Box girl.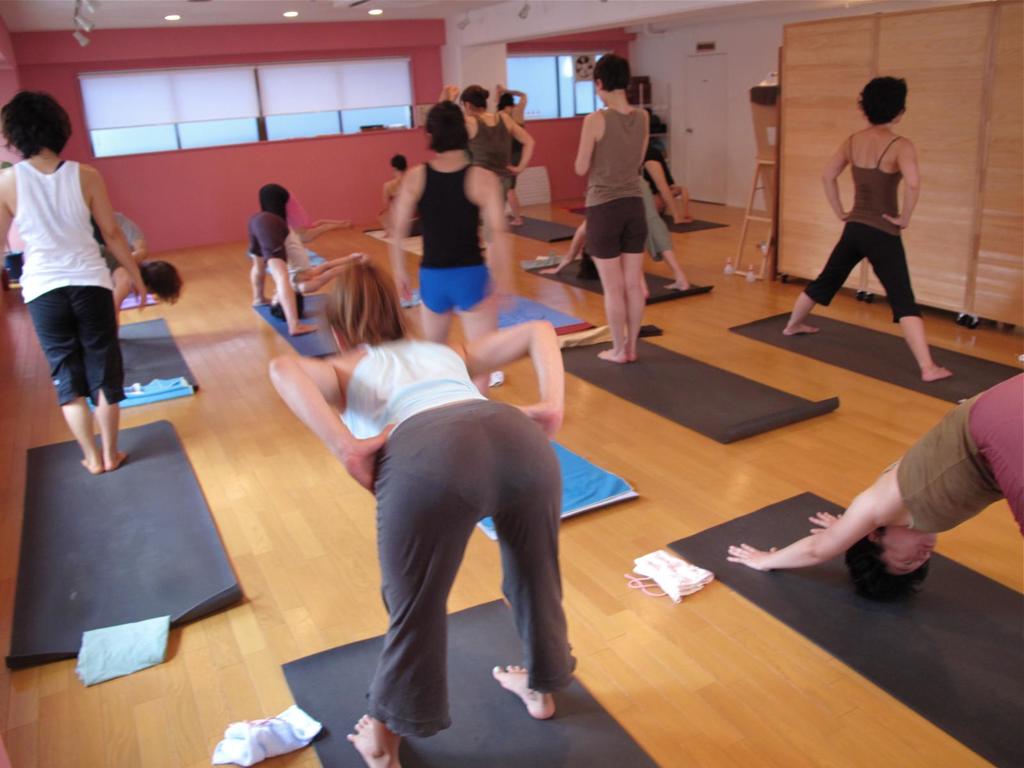
(720,365,1023,576).
